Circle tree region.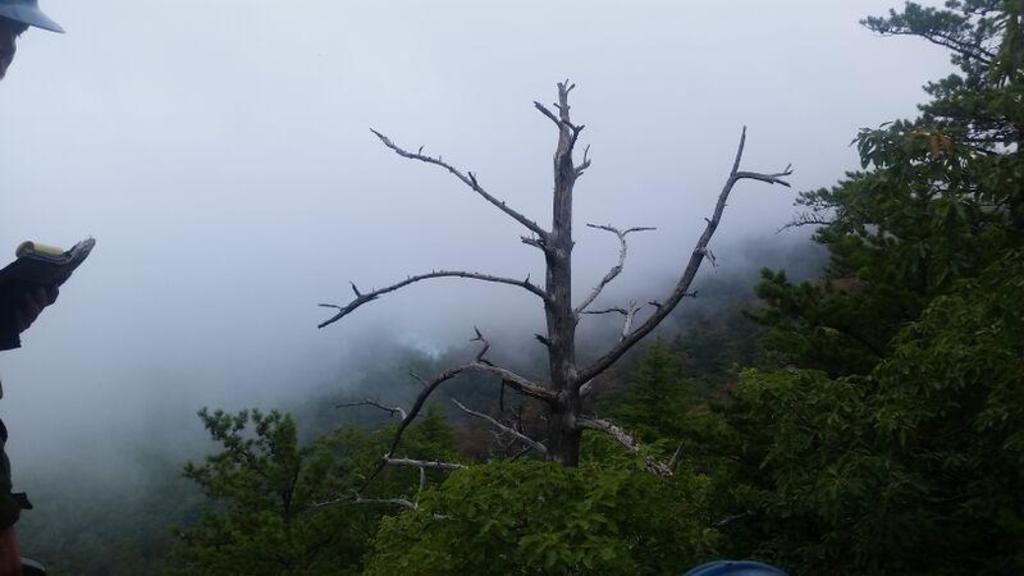
Region: [left=237, top=19, right=842, bottom=513].
